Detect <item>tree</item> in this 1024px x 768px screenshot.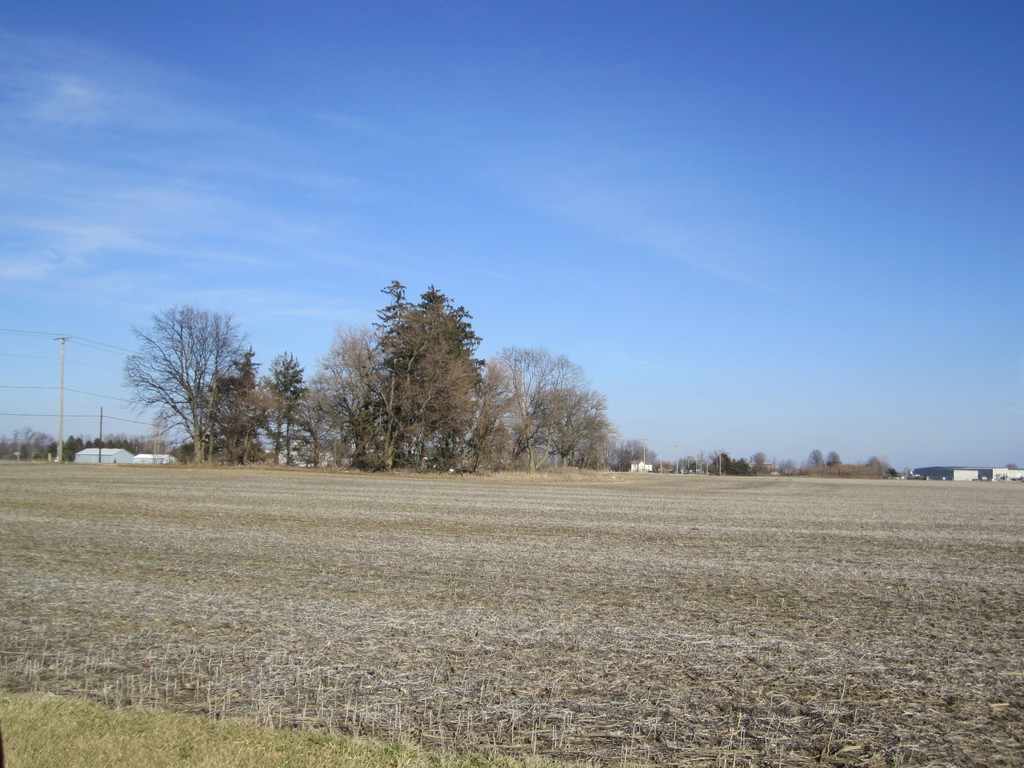
Detection: 257:361:308:466.
